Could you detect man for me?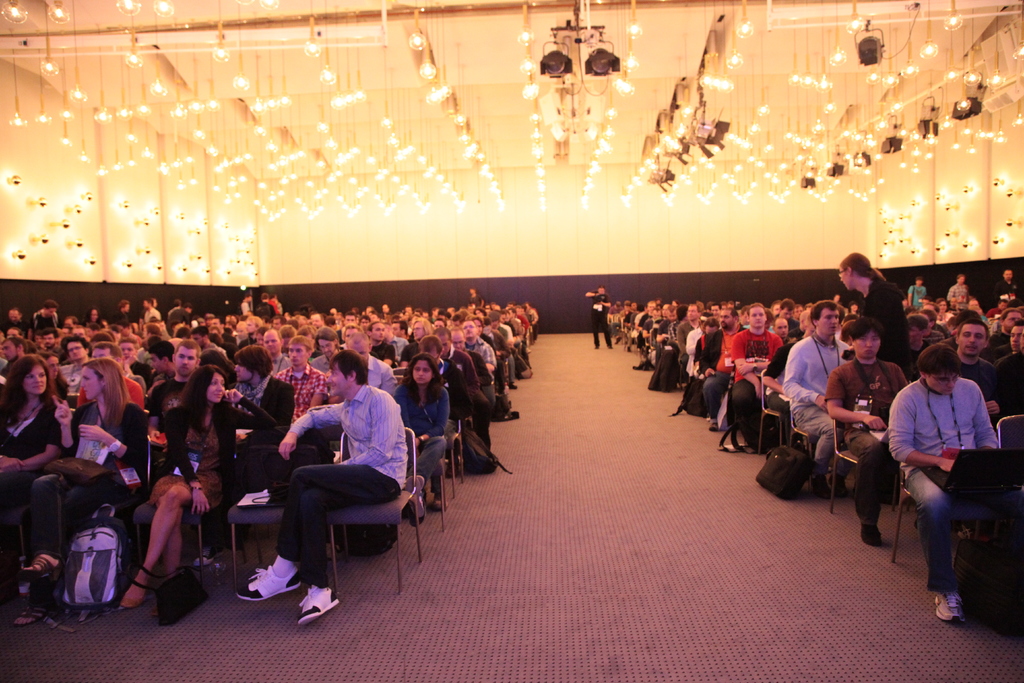
Detection result: {"x1": 77, "y1": 343, "x2": 147, "y2": 415}.
